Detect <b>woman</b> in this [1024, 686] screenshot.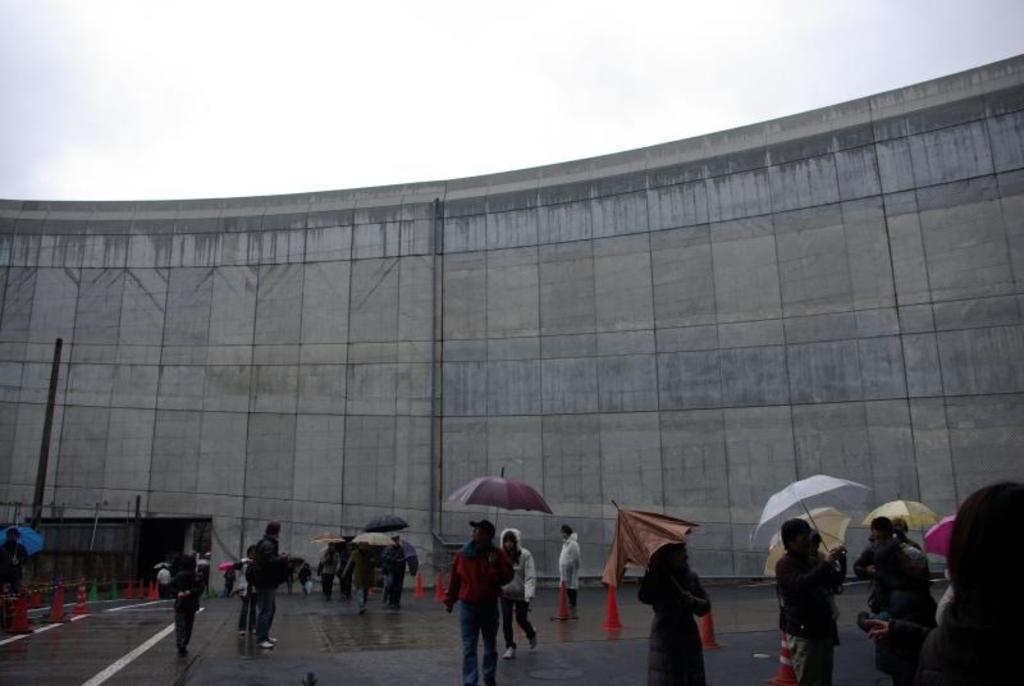
Detection: {"left": 503, "top": 527, "right": 536, "bottom": 660}.
